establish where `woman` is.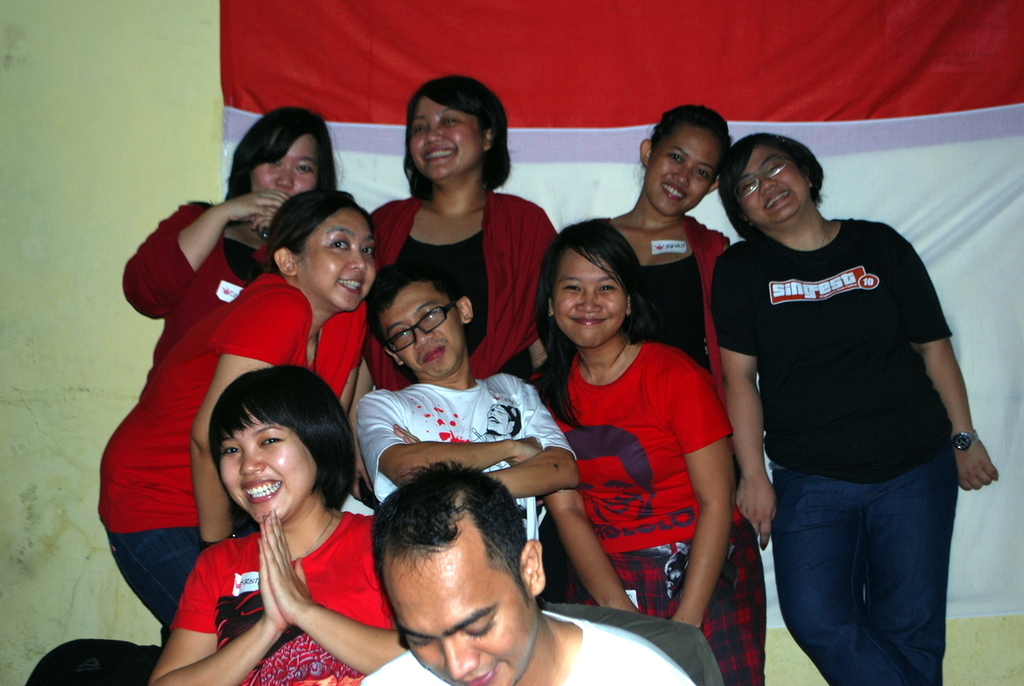
Established at crop(357, 66, 565, 429).
